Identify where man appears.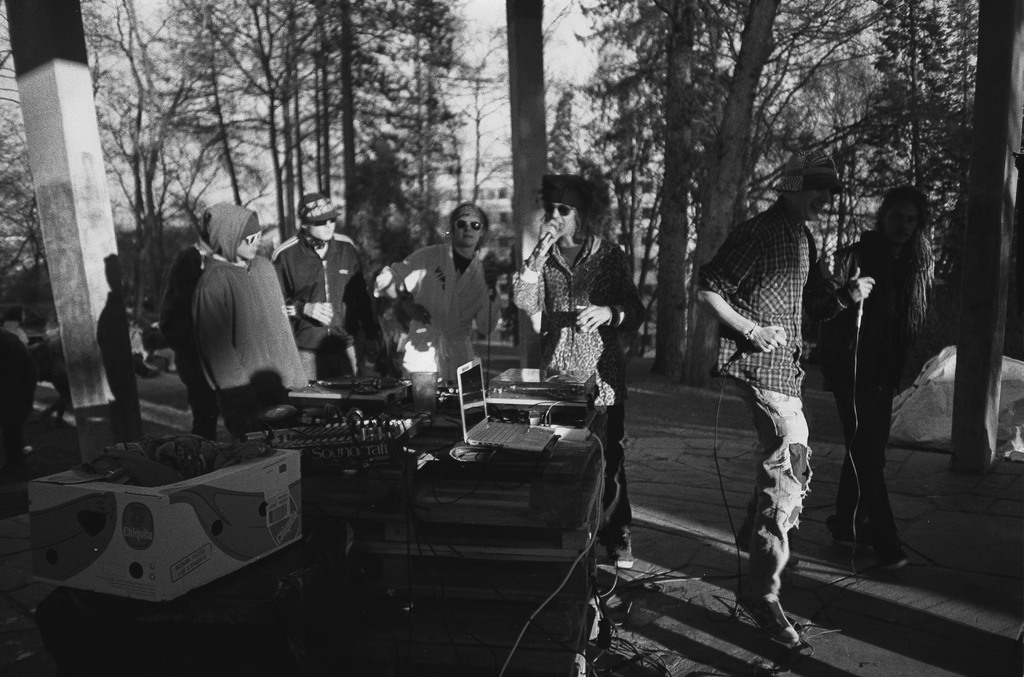
Appears at 189 202 315 436.
